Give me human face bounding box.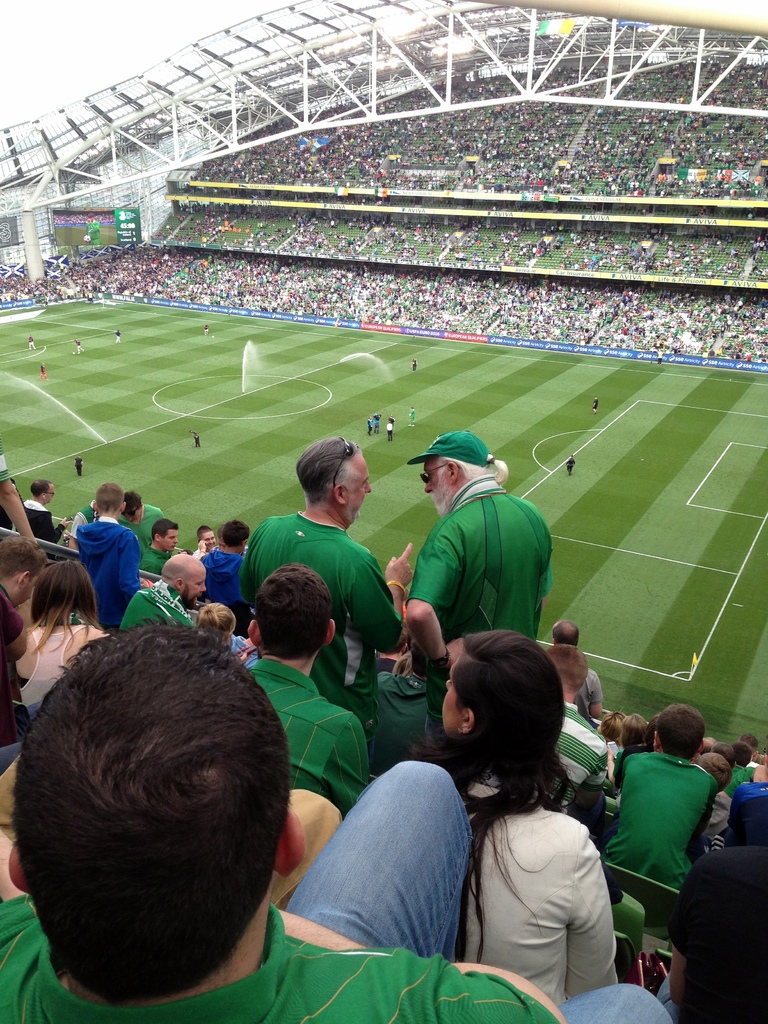
442,676,463,732.
